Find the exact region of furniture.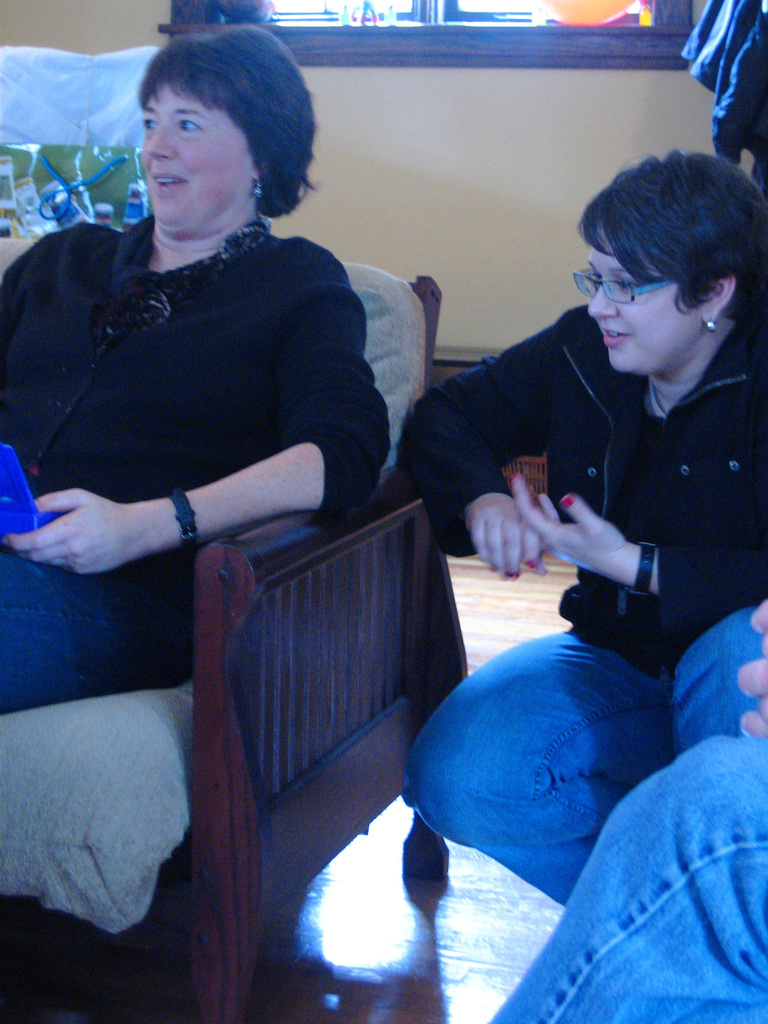
Exact region: 0 43 159 148.
